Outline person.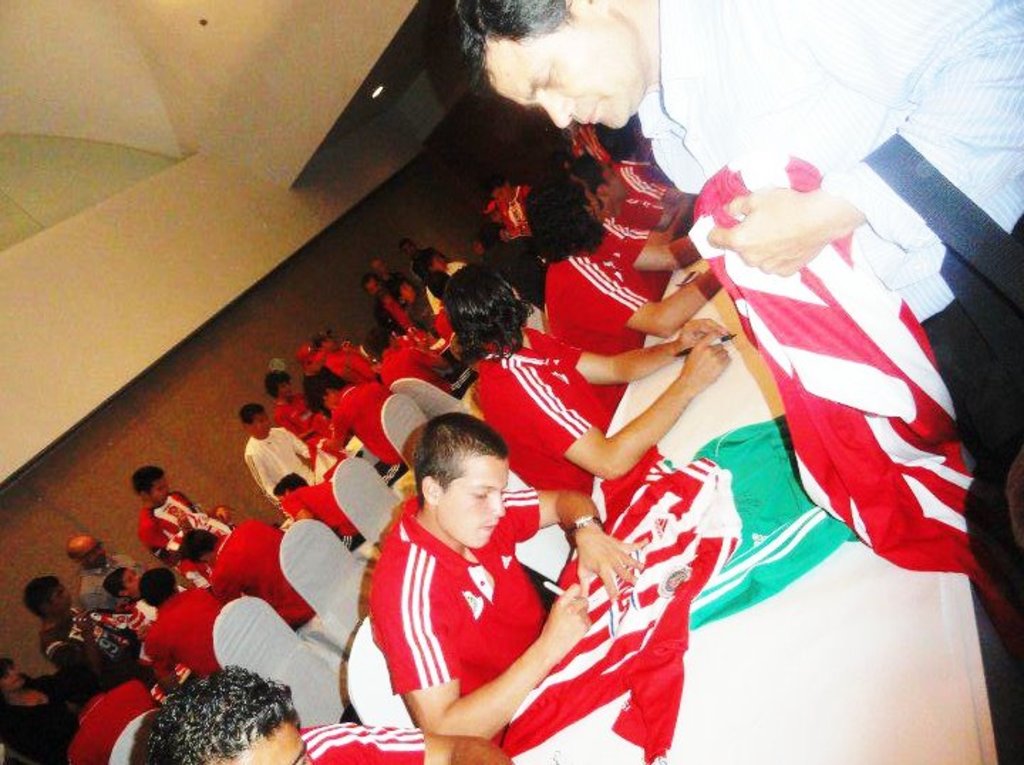
Outline: left=272, top=466, right=363, bottom=543.
